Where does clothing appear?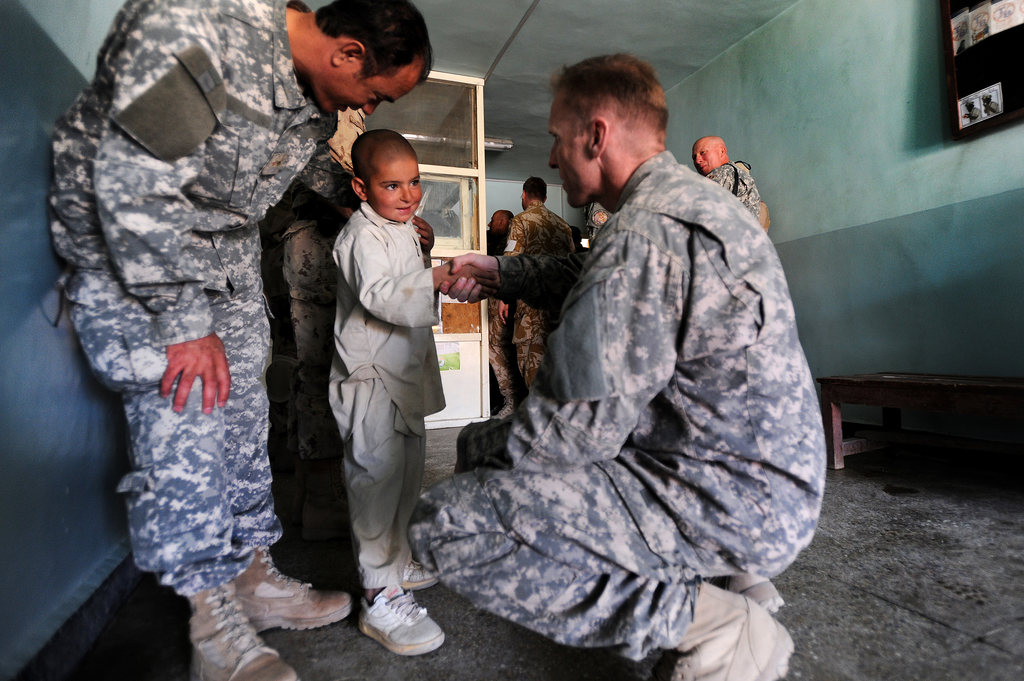
Appears at (268,105,367,520).
